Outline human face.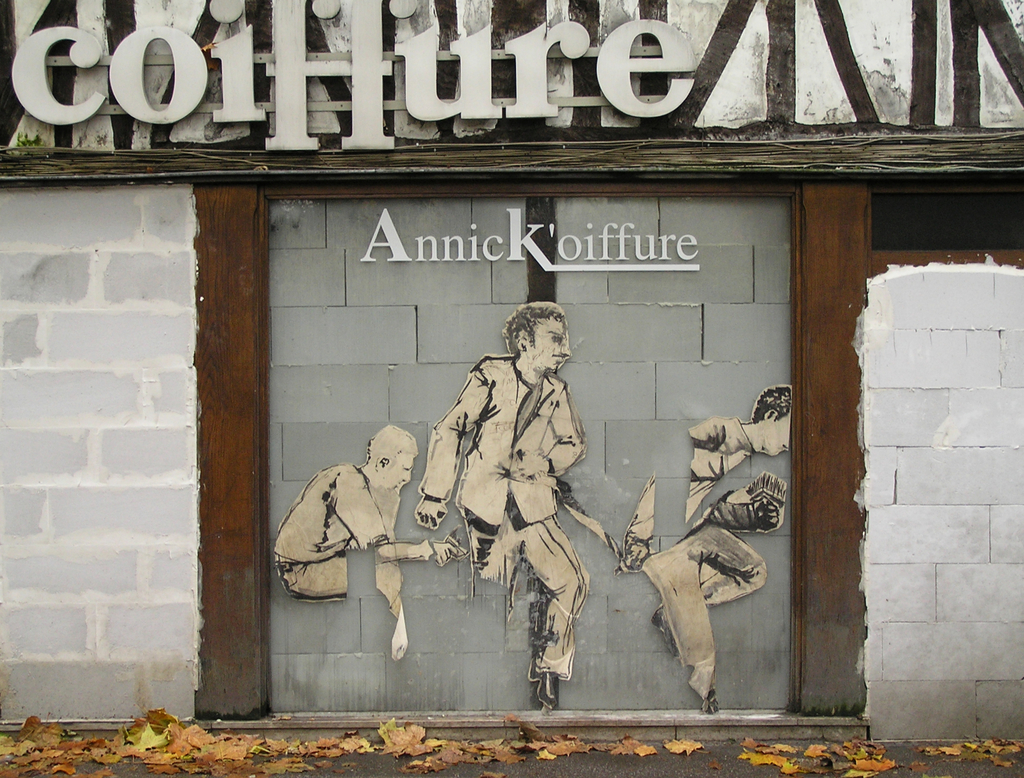
Outline: detection(771, 420, 795, 455).
